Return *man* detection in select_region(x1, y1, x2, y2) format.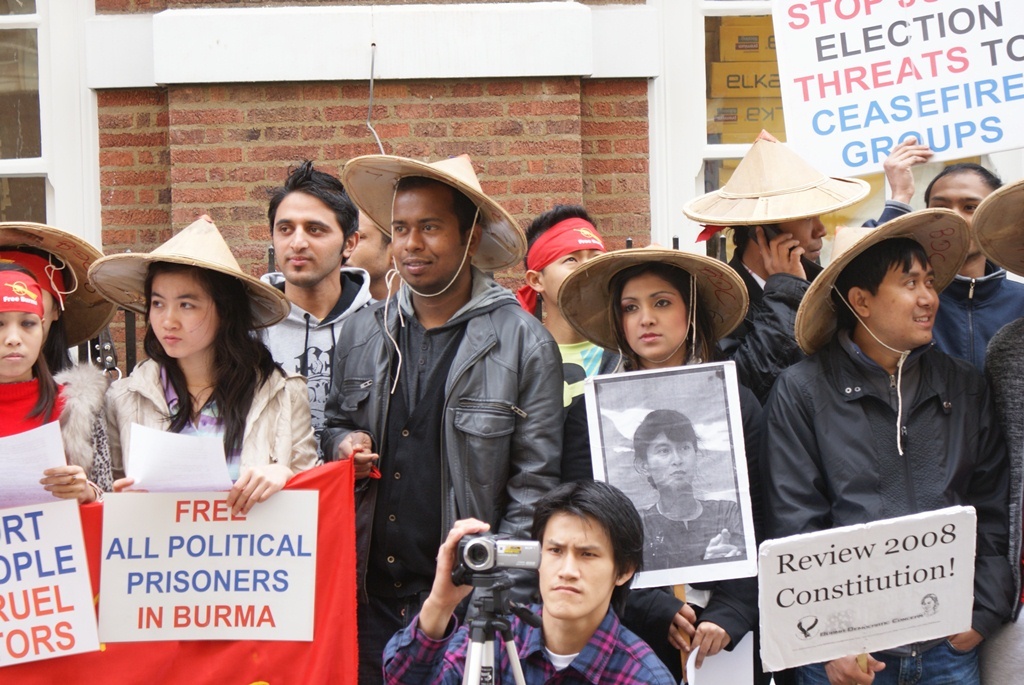
select_region(856, 132, 1023, 370).
